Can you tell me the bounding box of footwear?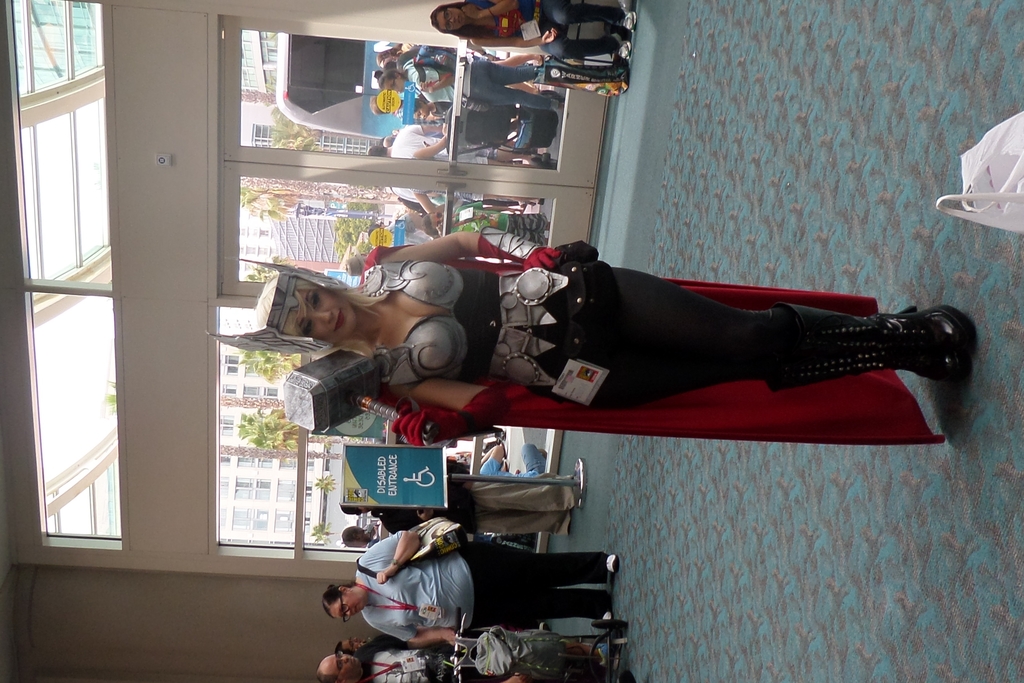
[621, 13, 636, 32].
